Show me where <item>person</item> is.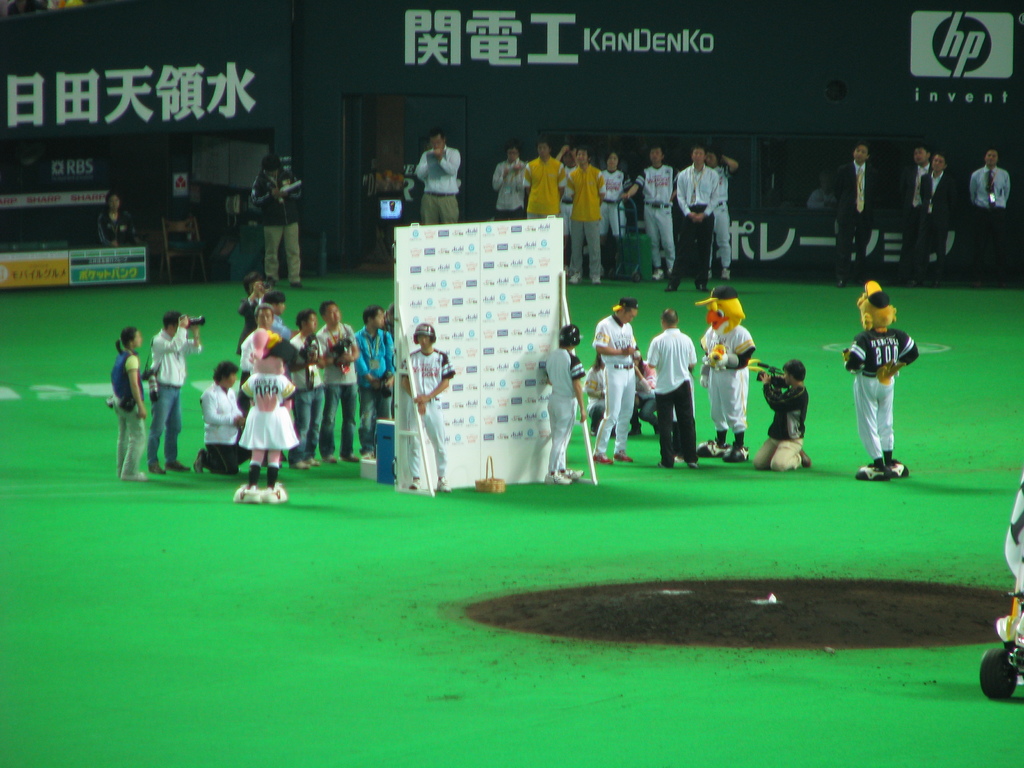
<item>person</item> is at <box>543,317,588,482</box>.
